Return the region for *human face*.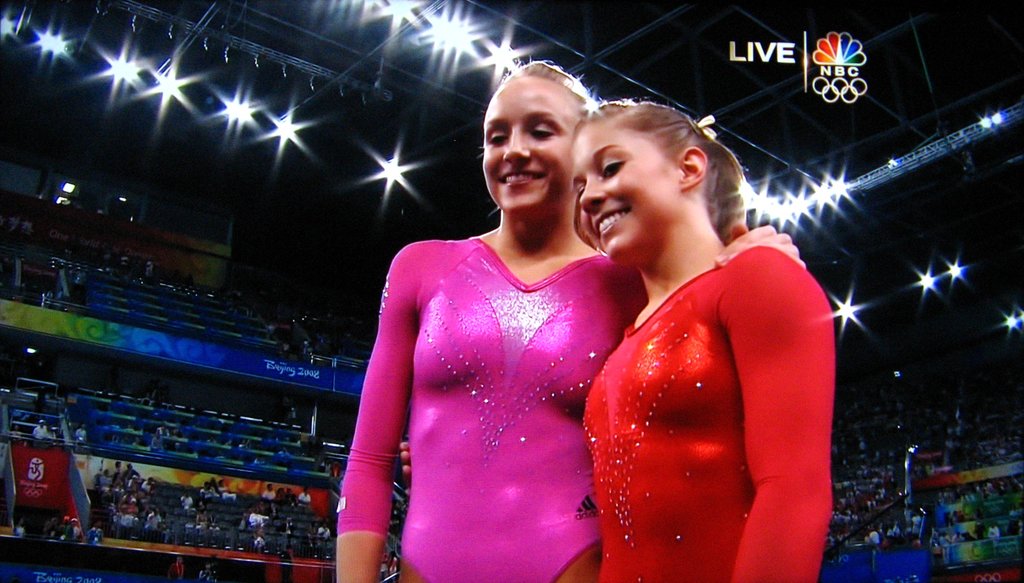
(573,127,678,257).
